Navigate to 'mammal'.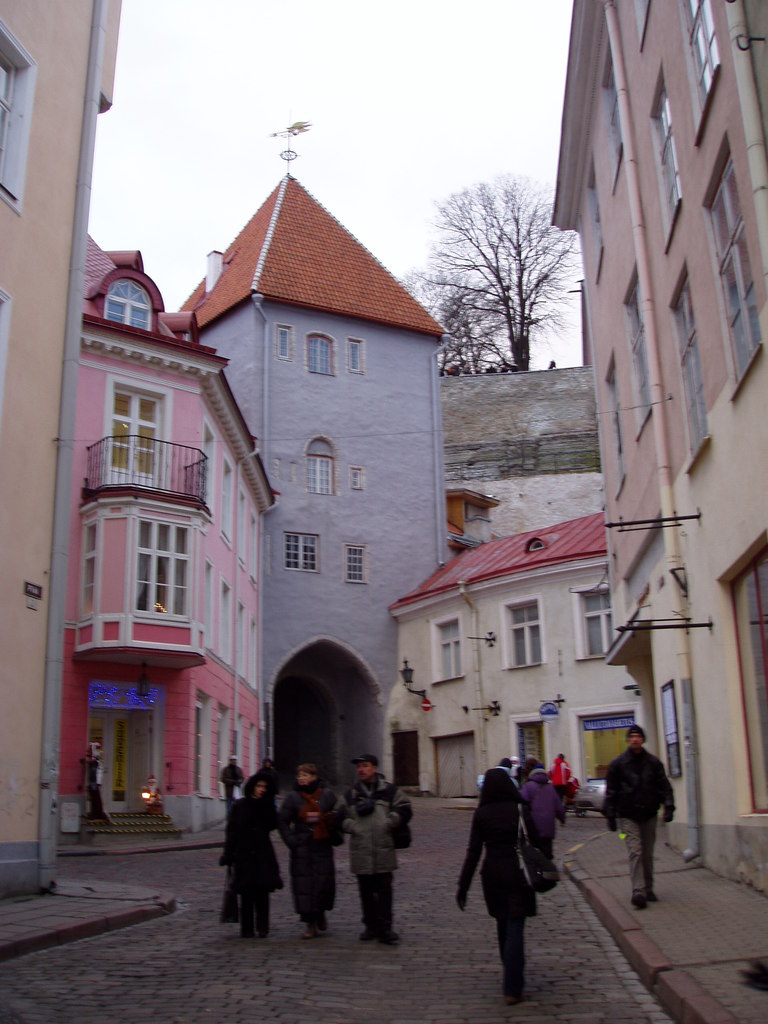
Navigation target: rect(254, 756, 282, 793).
